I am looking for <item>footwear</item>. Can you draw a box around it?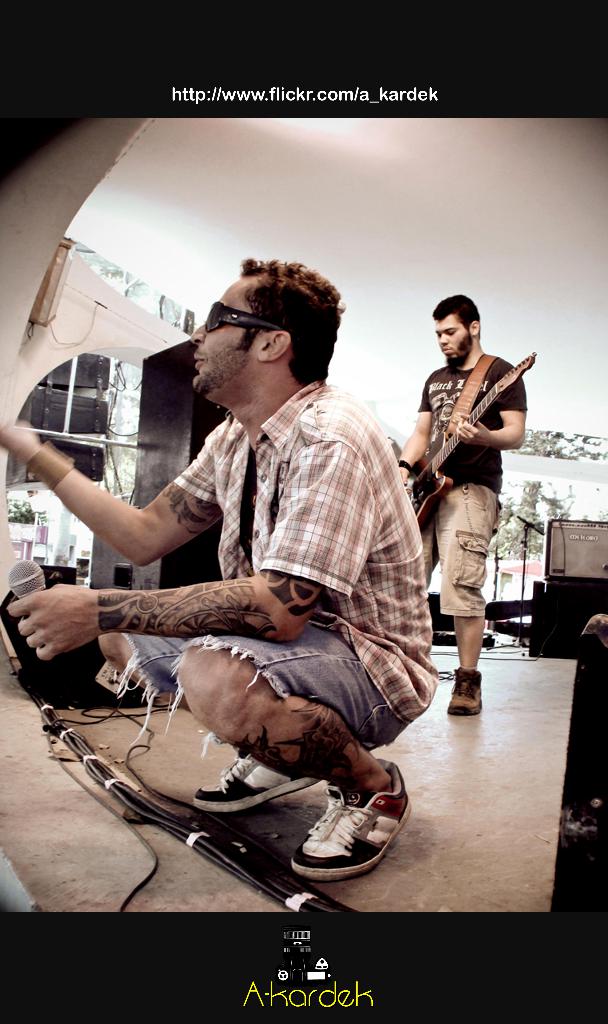
Sure, the bounding box is (292, 760, 409, 879).
